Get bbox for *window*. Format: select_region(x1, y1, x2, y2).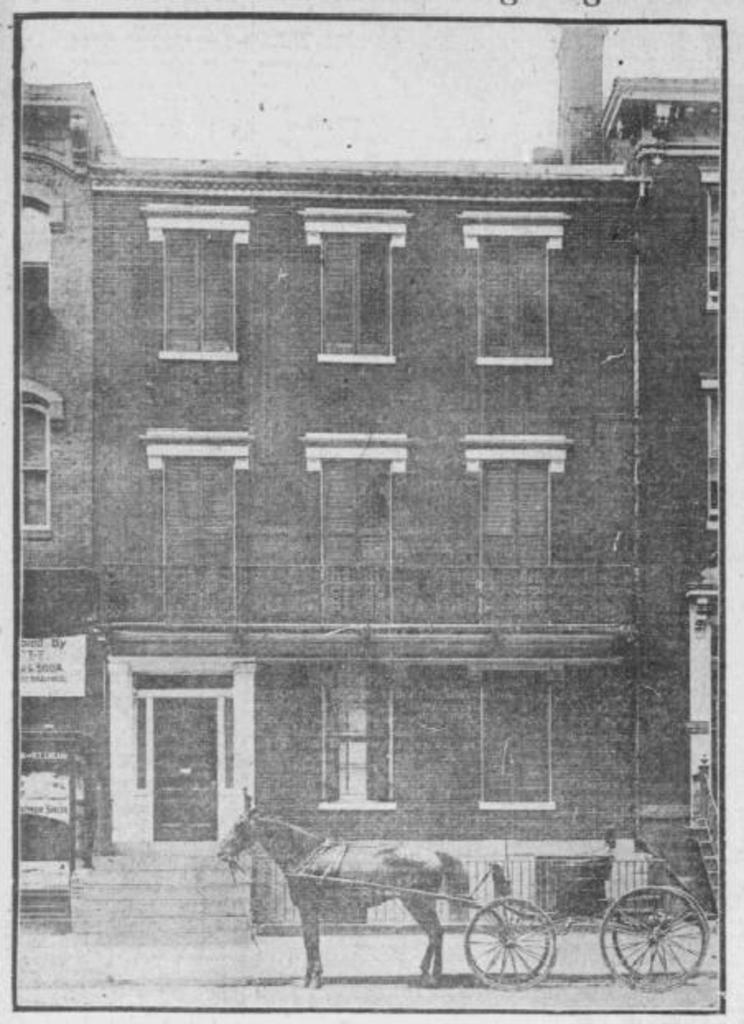
select_region(5, 173, 56, 347).
